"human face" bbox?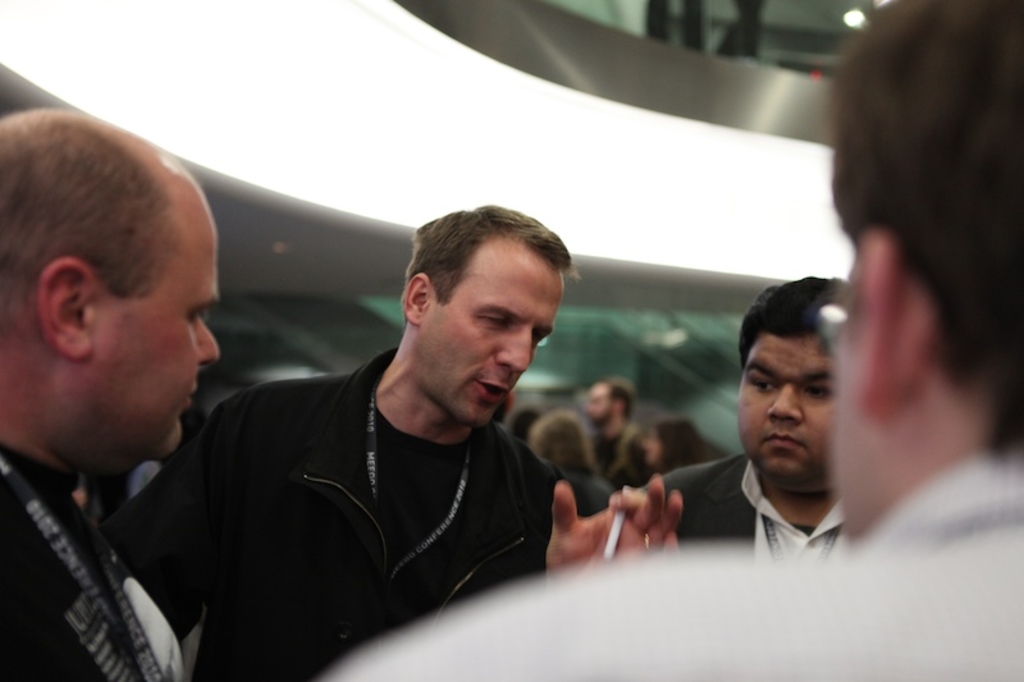
region(420, 242, 562, 421)
